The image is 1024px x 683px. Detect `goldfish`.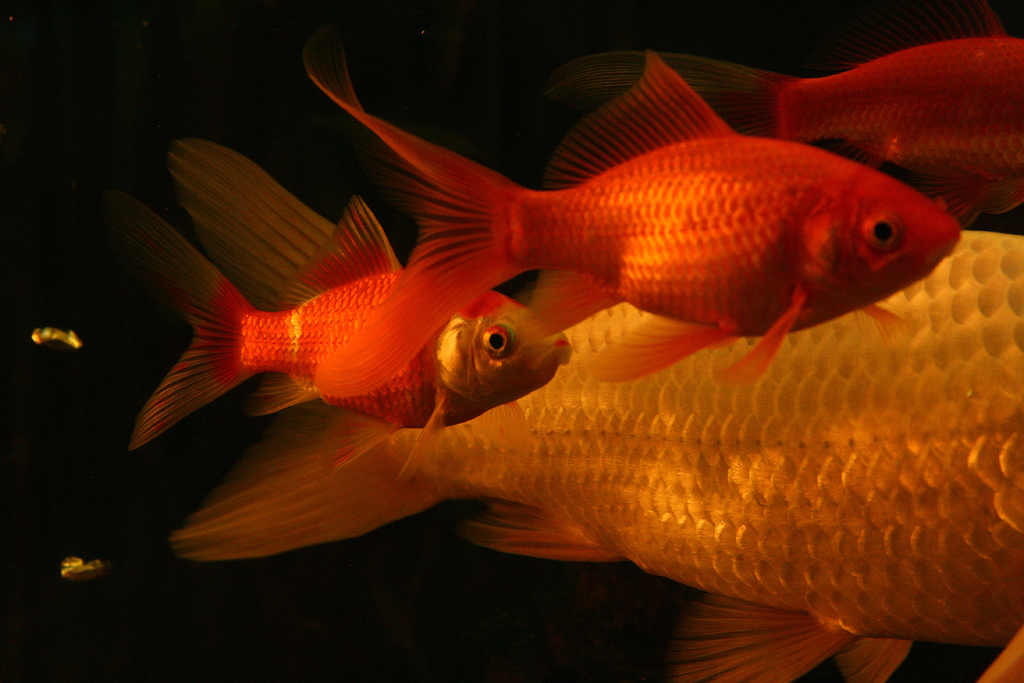
Detection: box(131, 218, 573, 437).
